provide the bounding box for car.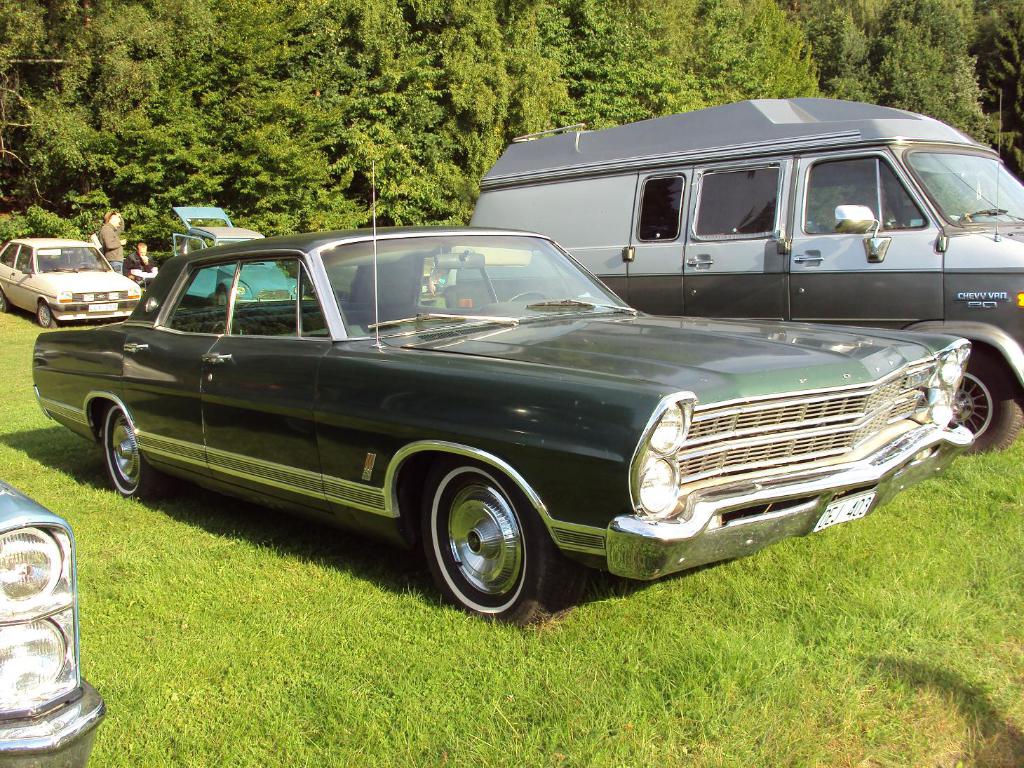
l=173, t=207, r=304, b=306.
